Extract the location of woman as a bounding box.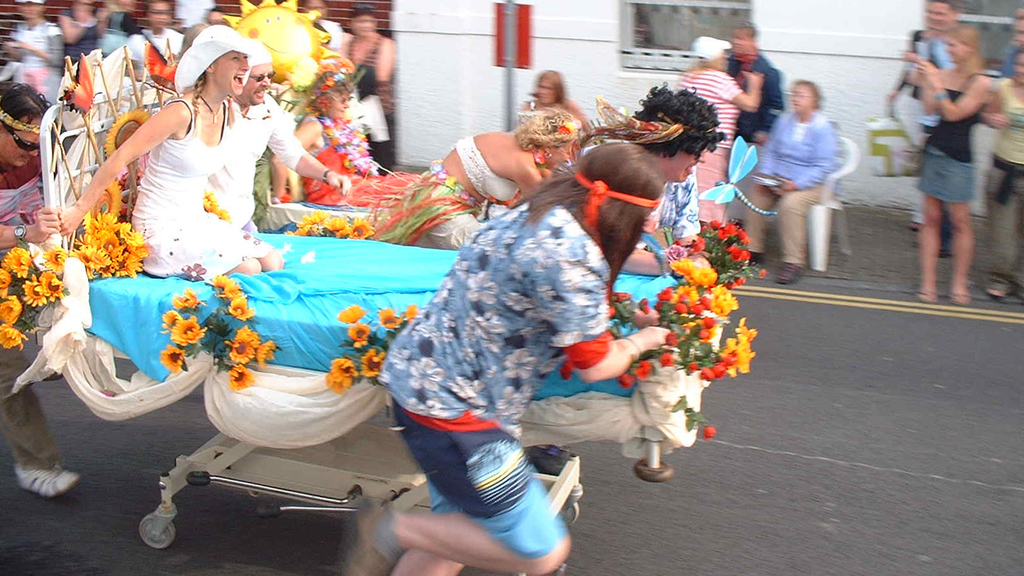
404,107,589,248.
